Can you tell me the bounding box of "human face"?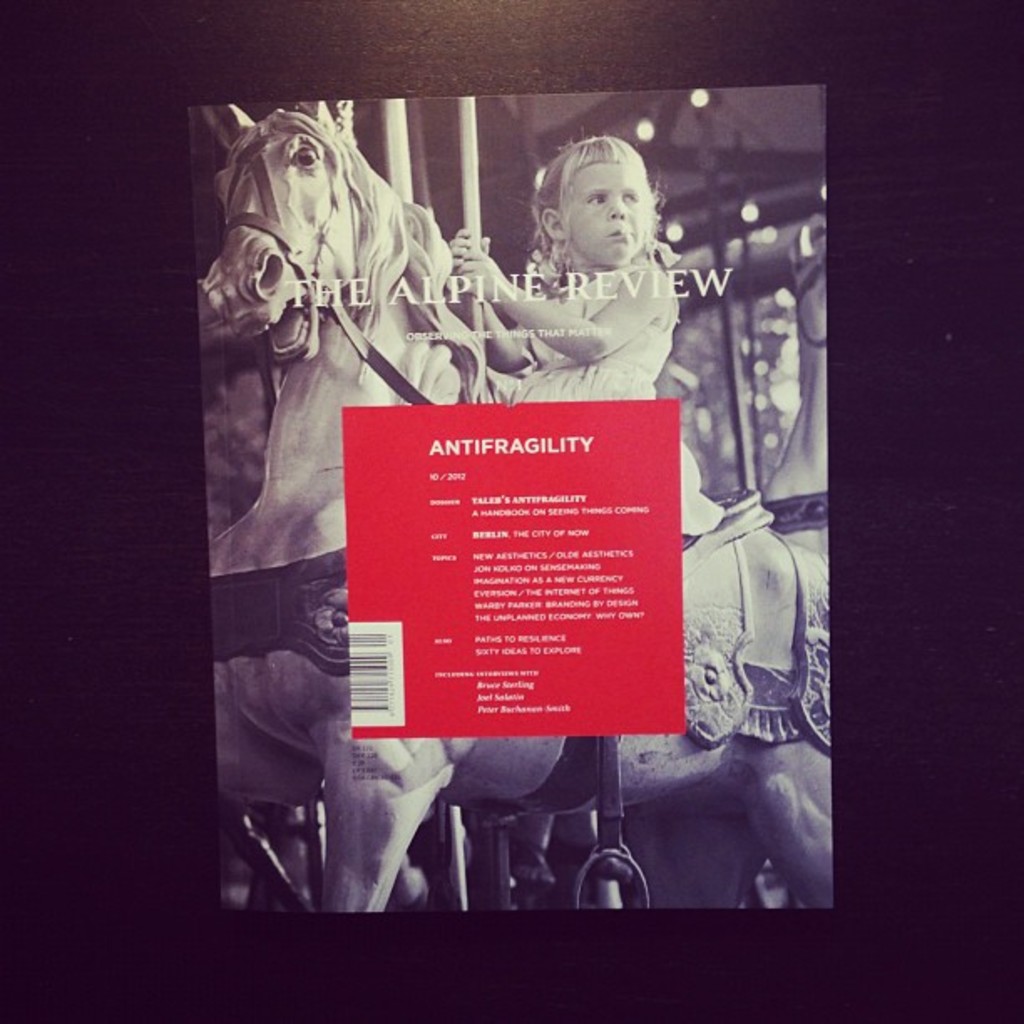
<region>569, 157, 646, 268</region>.
